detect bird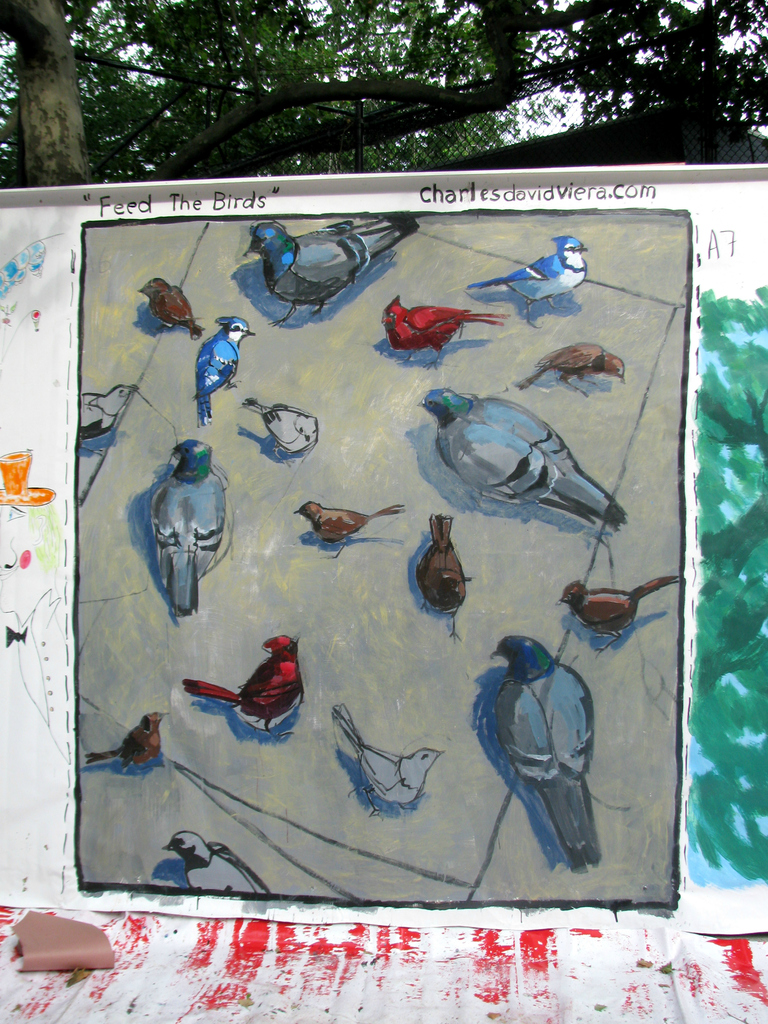
pyautogui.locateOnScreen(473, 636, 612, 866)
